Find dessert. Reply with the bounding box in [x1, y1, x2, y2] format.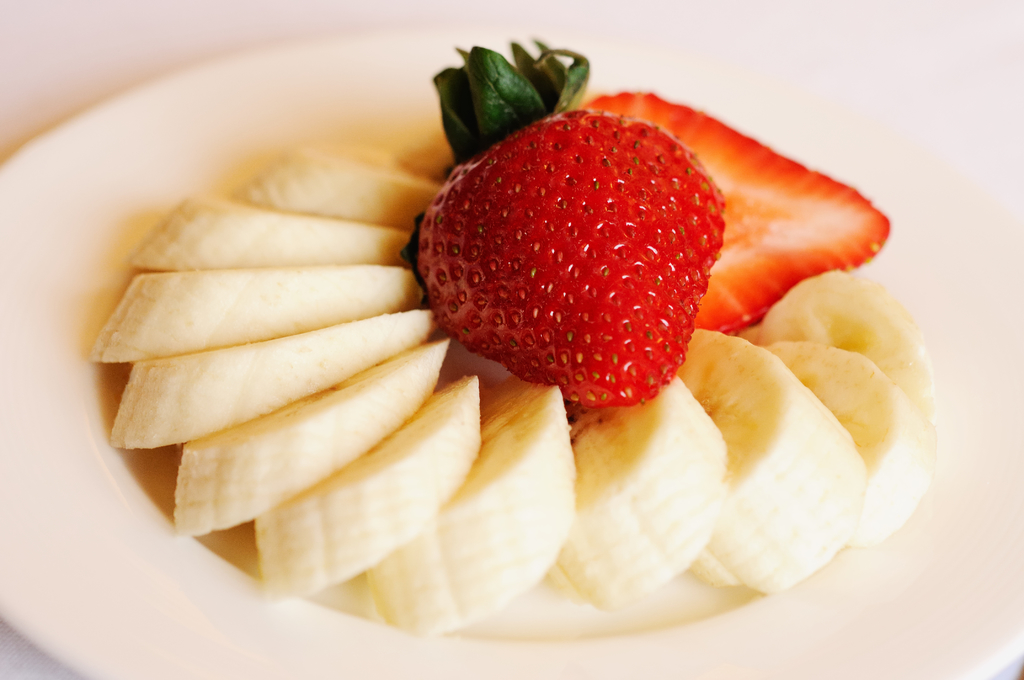
[88, 45, 980, 640].
